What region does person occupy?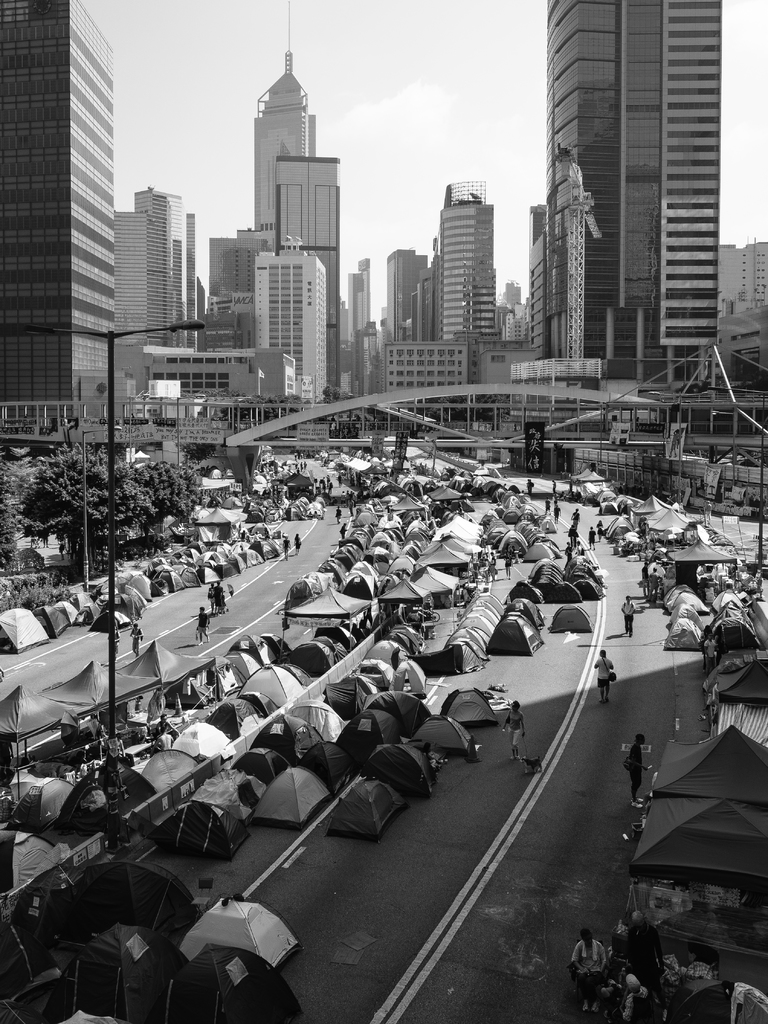
(277, 530, 291, 564).
